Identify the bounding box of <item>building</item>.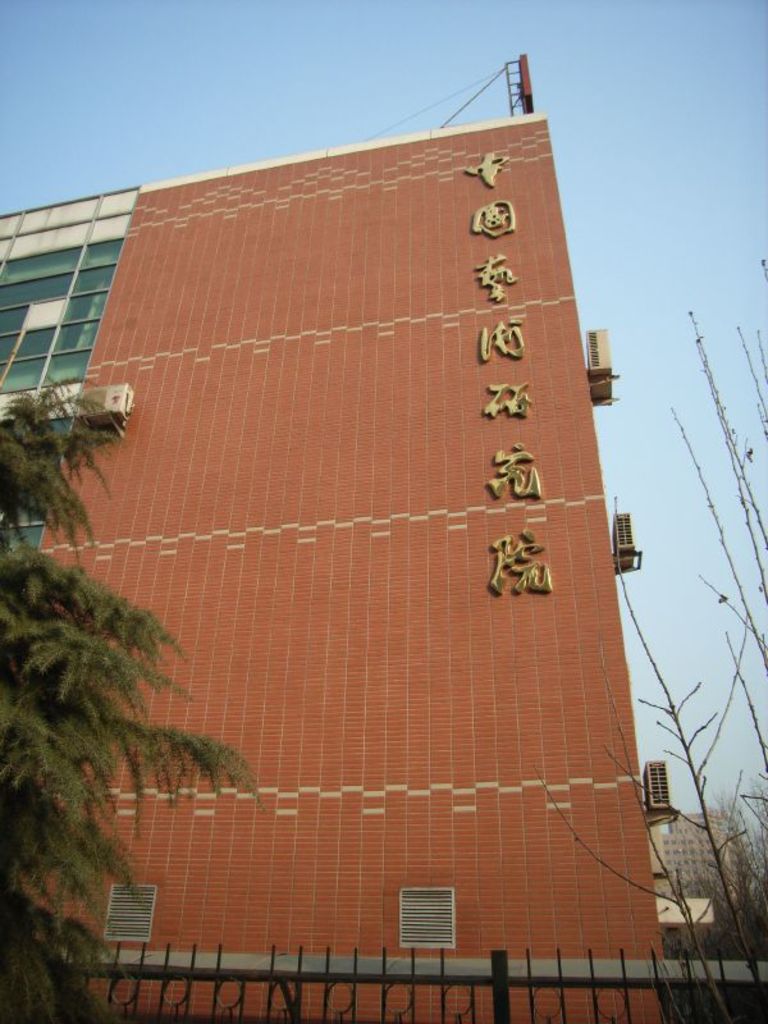
(0,114,666,1023).
